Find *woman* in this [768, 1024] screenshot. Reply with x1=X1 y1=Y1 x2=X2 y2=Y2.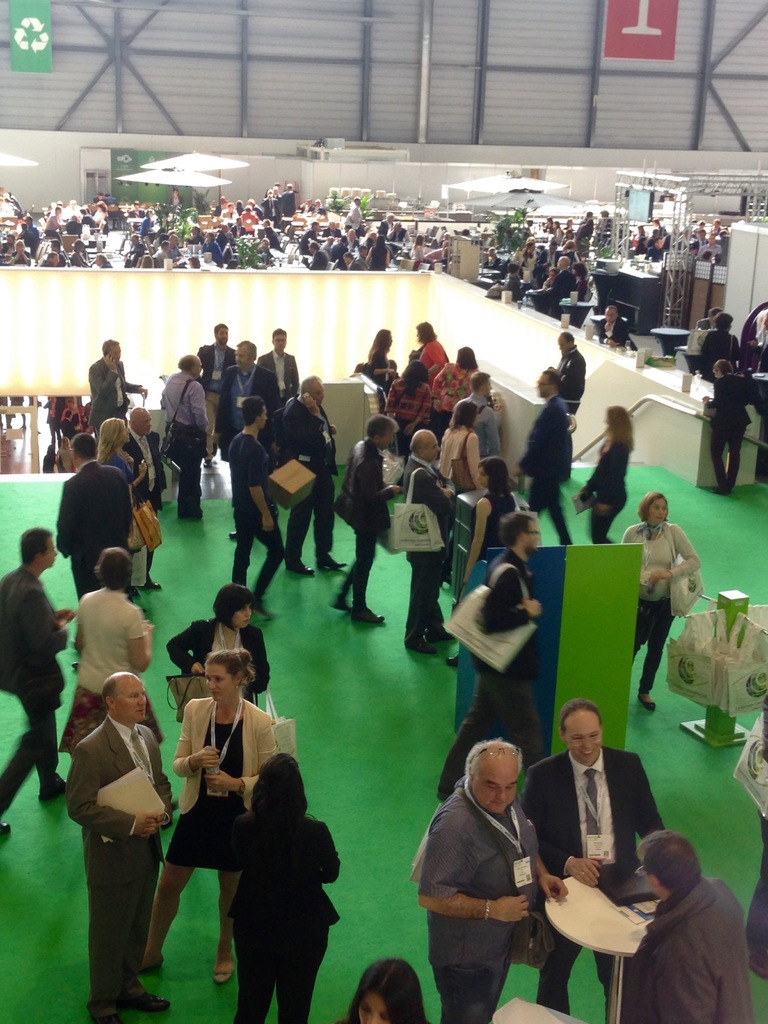
x1=214 y1=725 x2=334 y2=1017.
